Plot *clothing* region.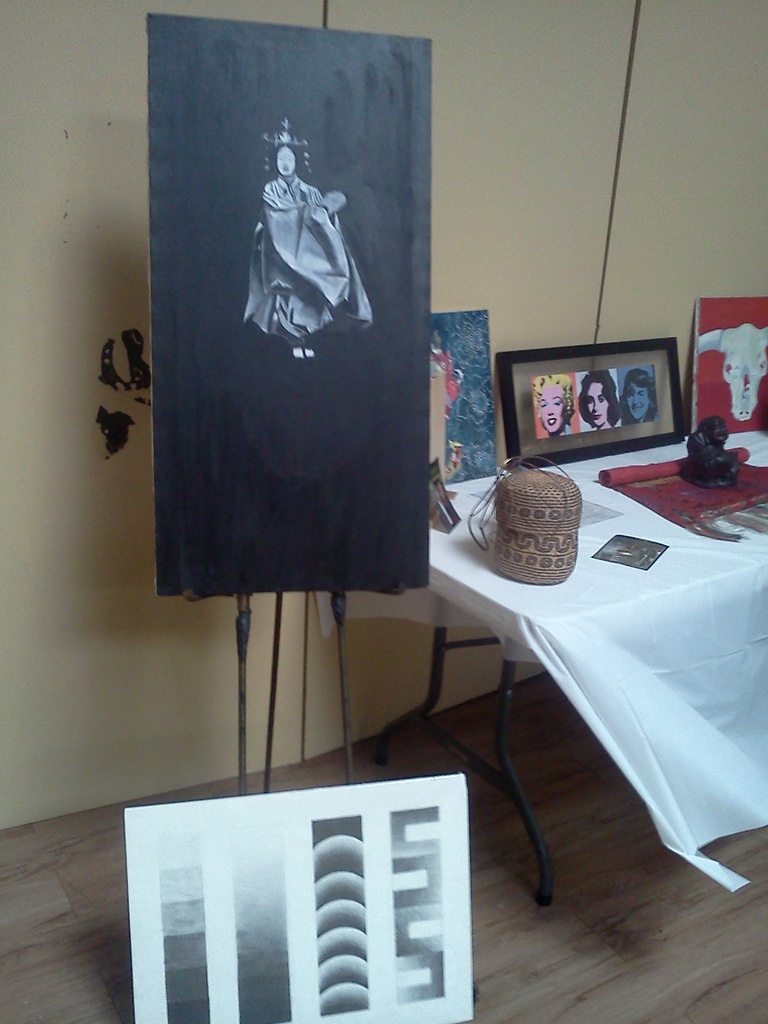
Plotted at [left=433, top=491, right=462, bottom=532].
